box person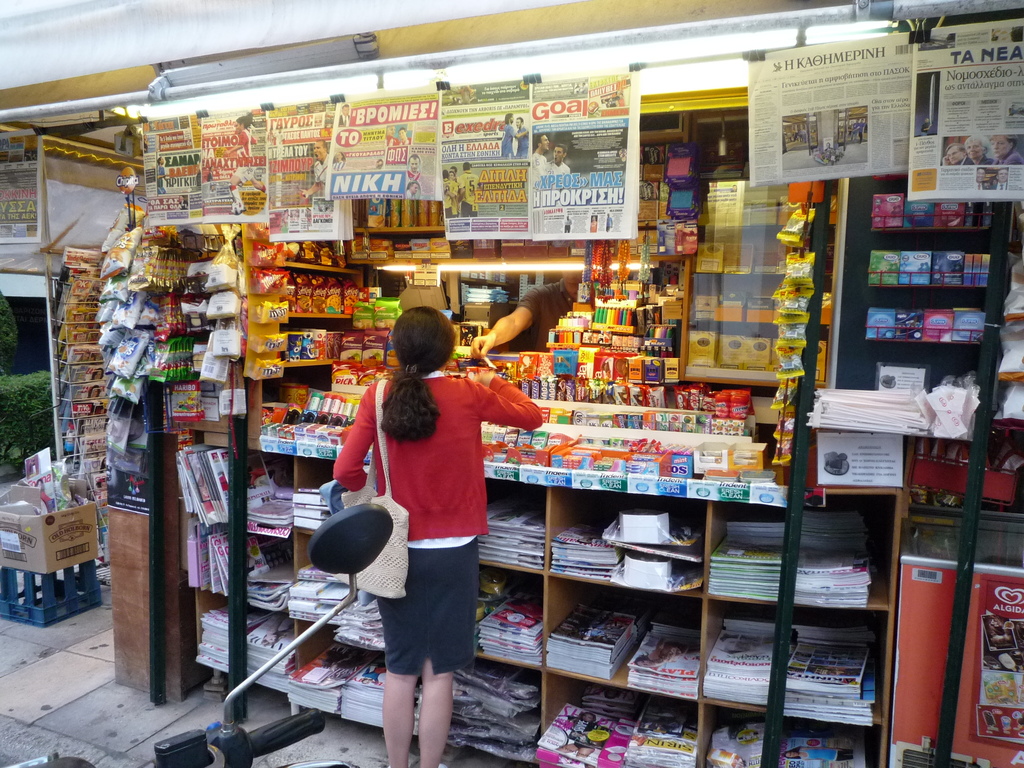
[left=178, top=196, right=189, bottom=209]
